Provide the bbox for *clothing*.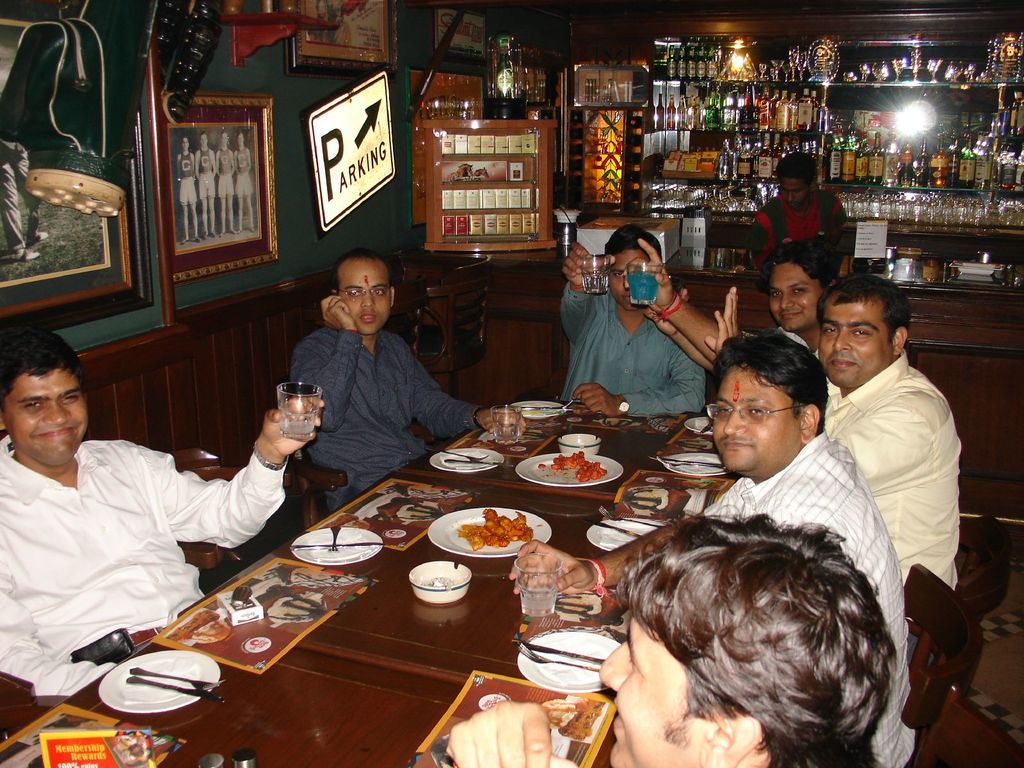
bbox=(820, 351, 959, 591).
